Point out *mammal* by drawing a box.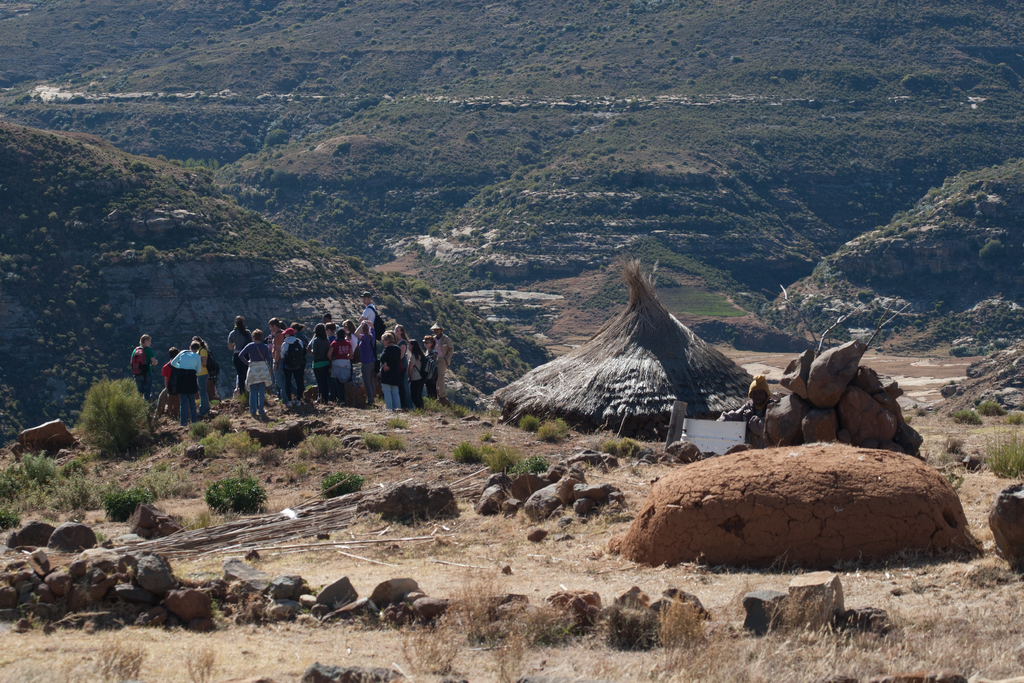
<box>137,336,155,402</box>.
